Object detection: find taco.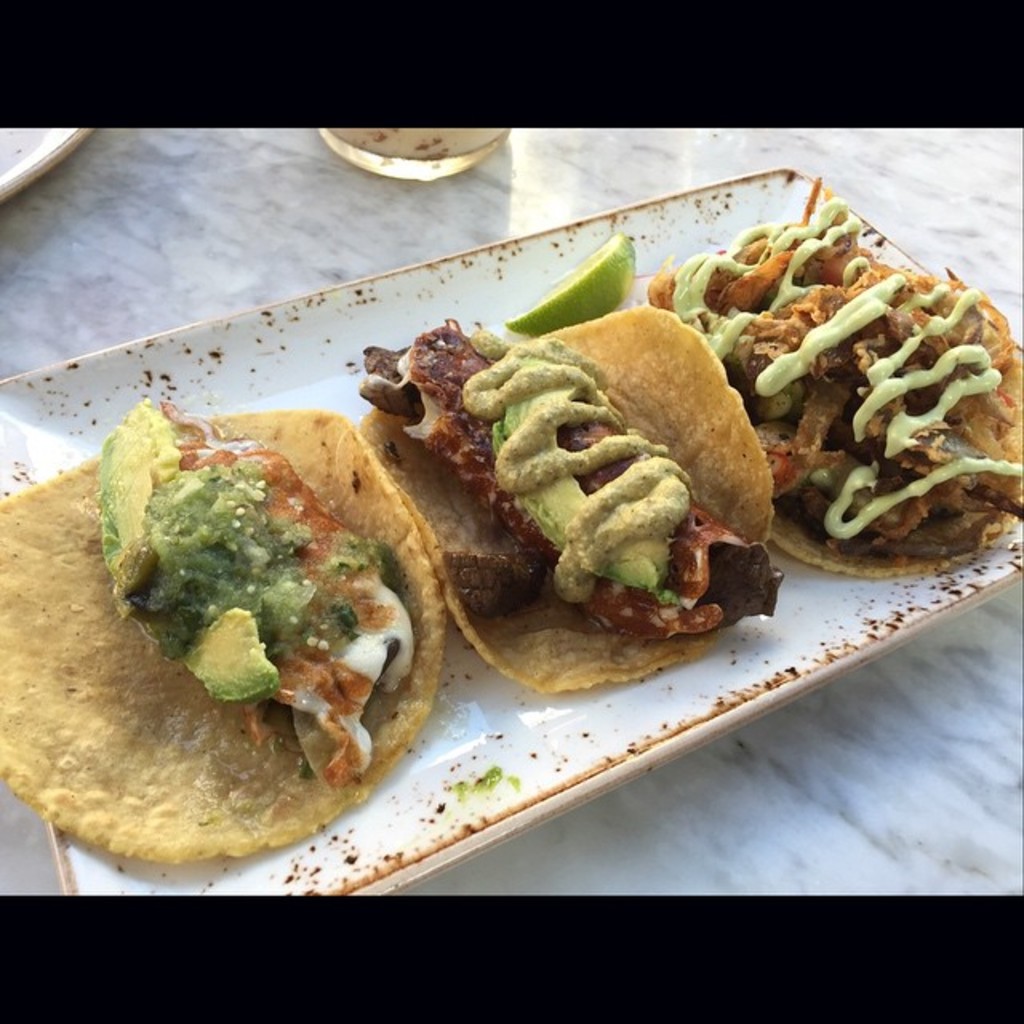
[0, 402, 411, 866].
